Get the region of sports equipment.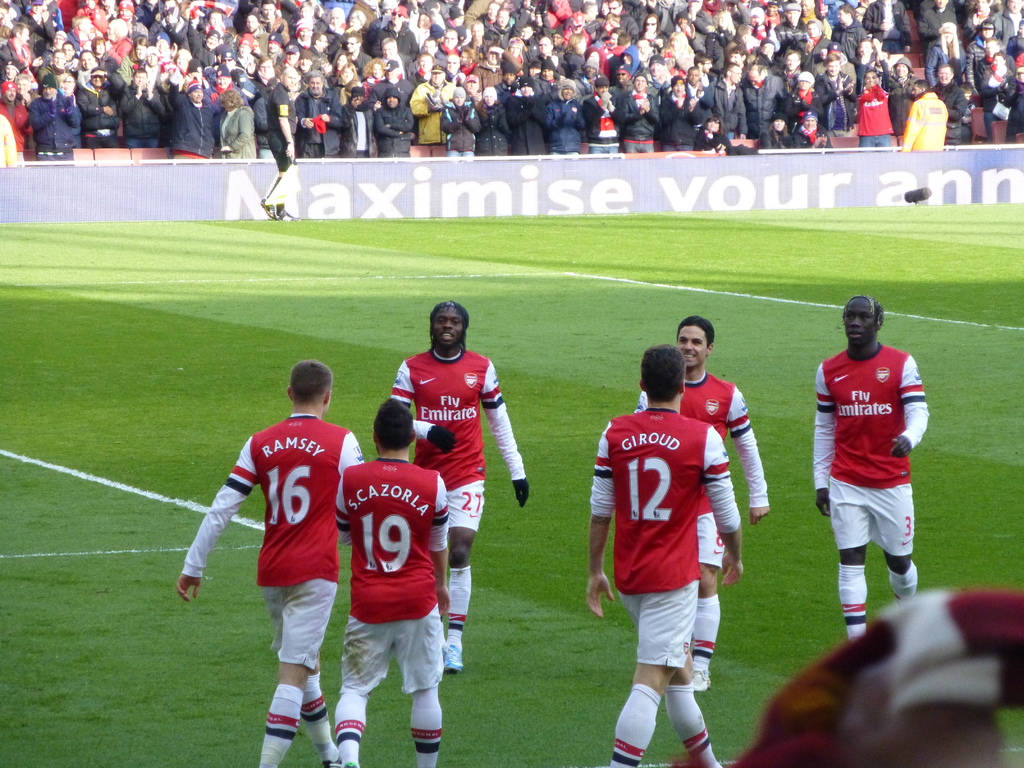
(445, 637, 461, 673).
